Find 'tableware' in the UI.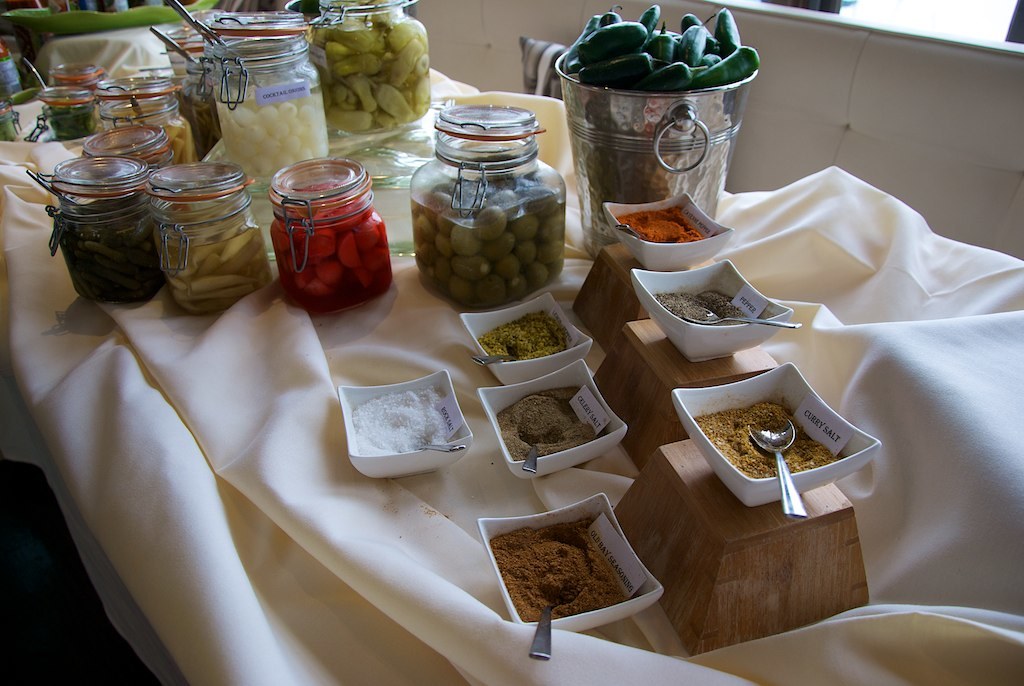
UI element at 94,86,200,167.
